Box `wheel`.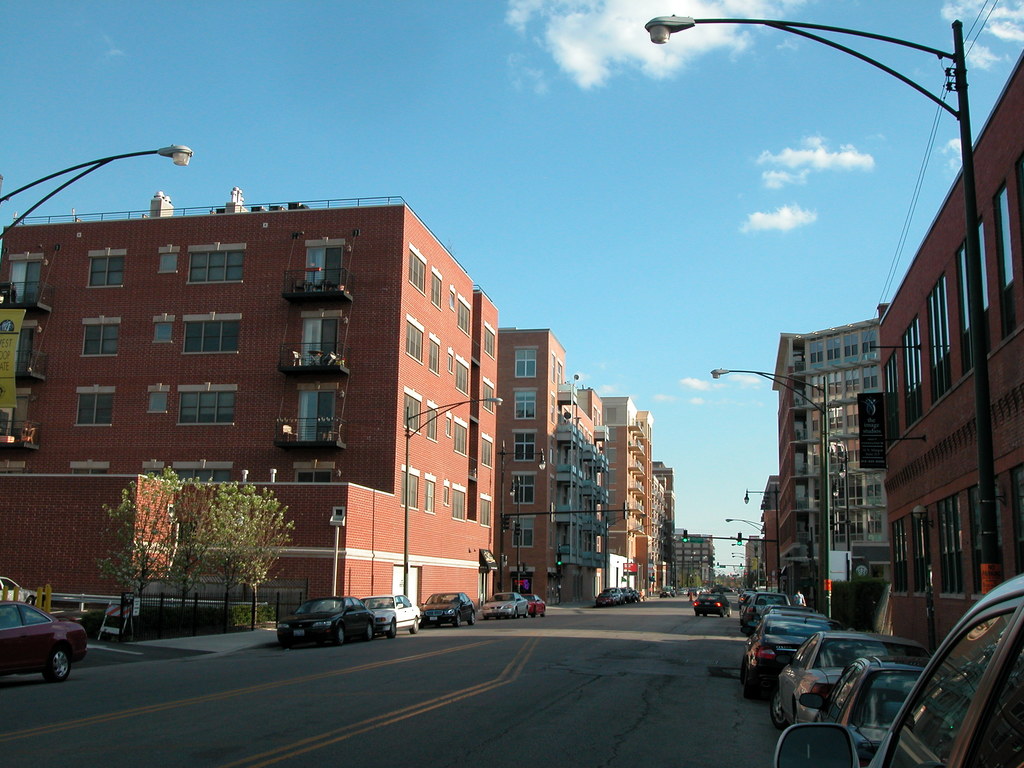
select_region(467, 613, 475, 623).
